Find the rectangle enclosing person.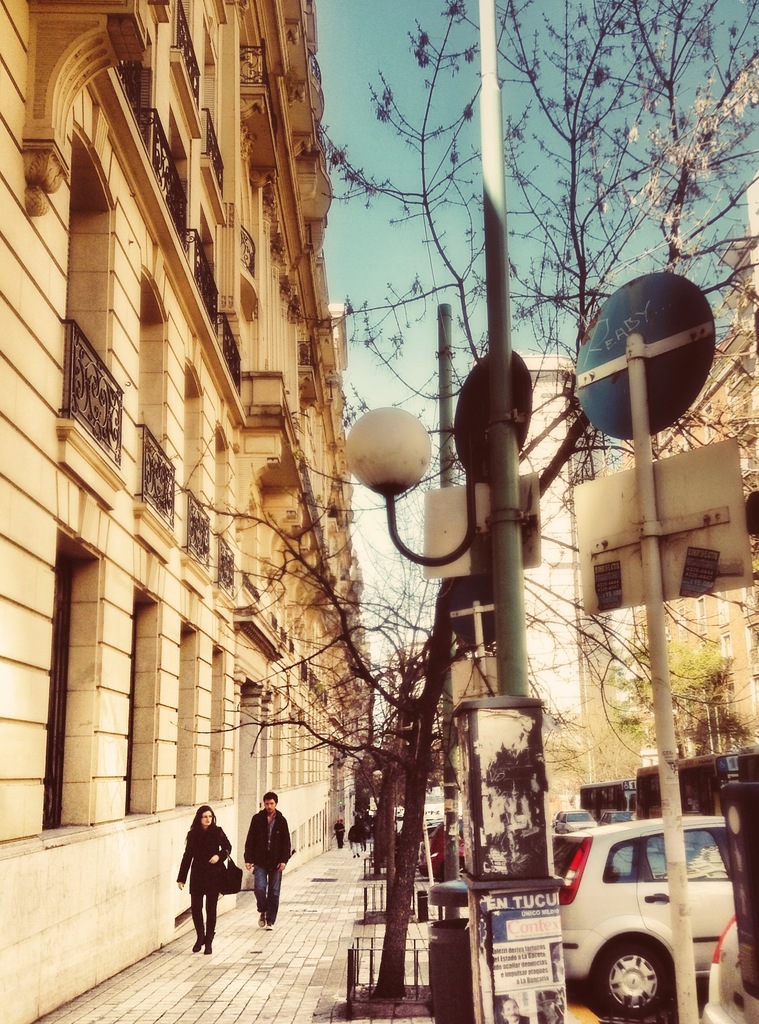
239,790,290,934.
